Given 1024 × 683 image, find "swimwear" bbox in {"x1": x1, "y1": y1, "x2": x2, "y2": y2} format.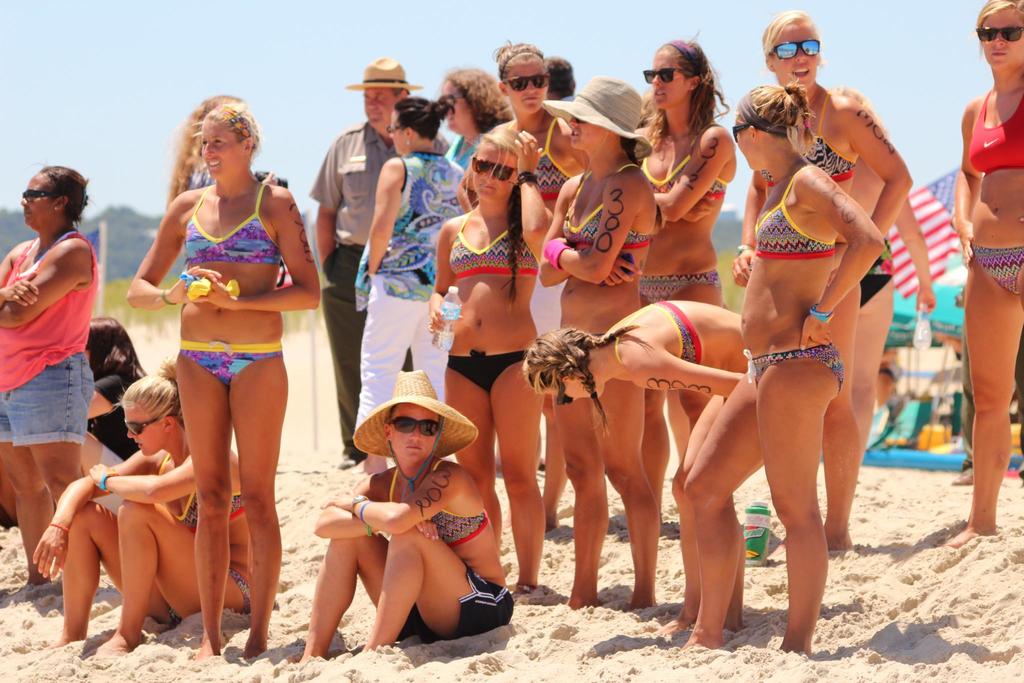
{"x1": 442, "y1": 350, "x2": 528, "y2": 397}.
